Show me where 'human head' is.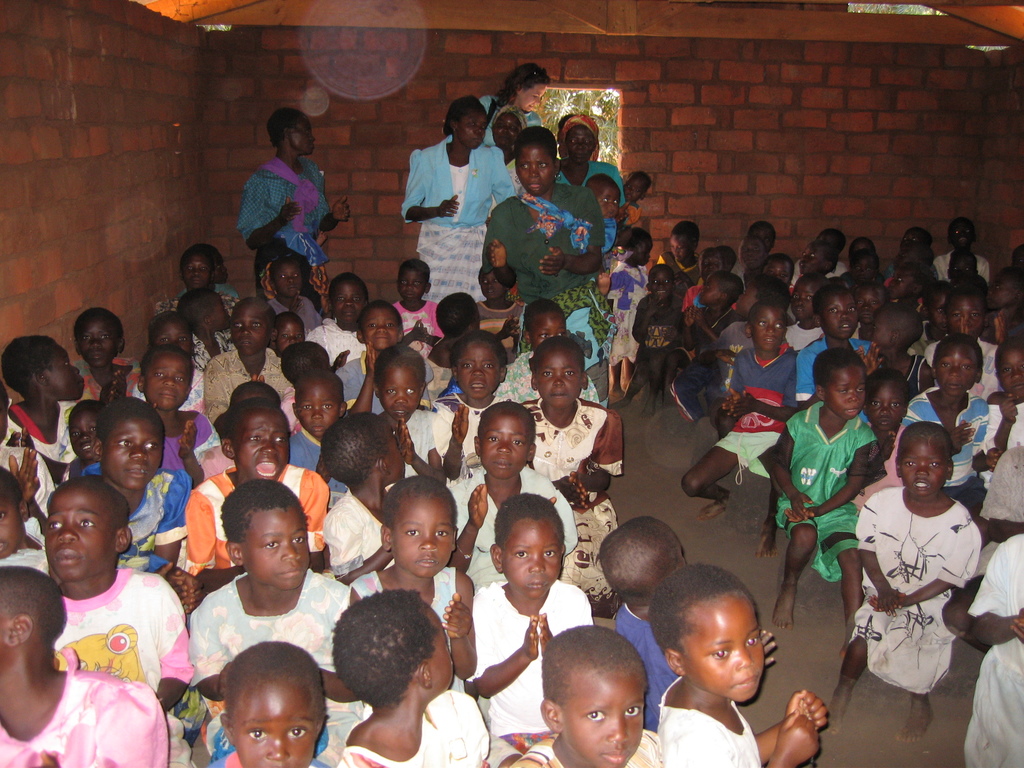
'human head' is at l=629, t=170, r=650, b=204.
